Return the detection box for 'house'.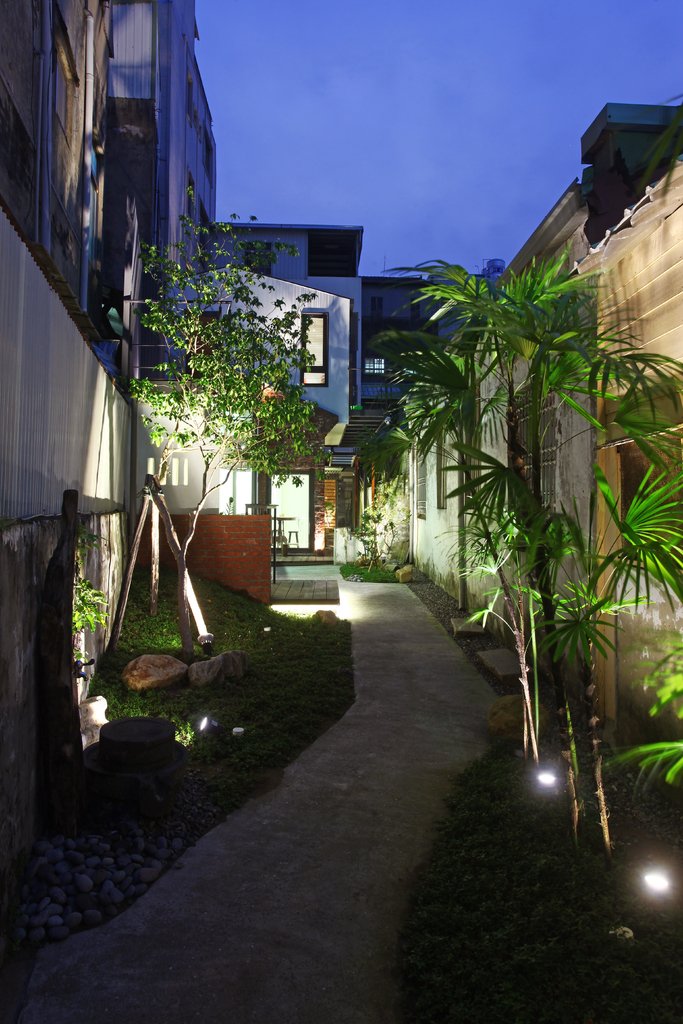
204/211/331/550.
